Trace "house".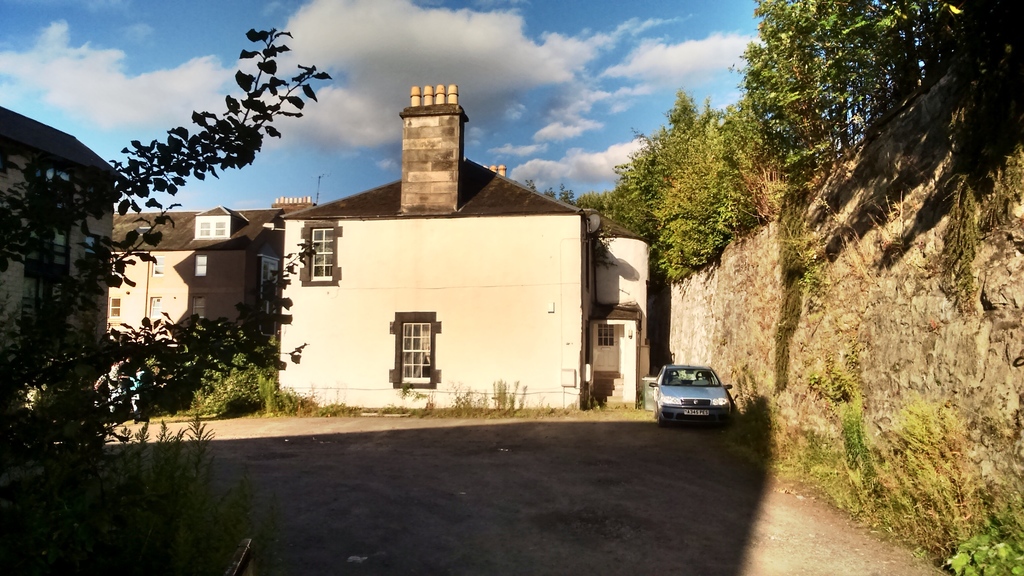
Traced to pyautogui.locateOnScreen(100, 200, 276, 400).
